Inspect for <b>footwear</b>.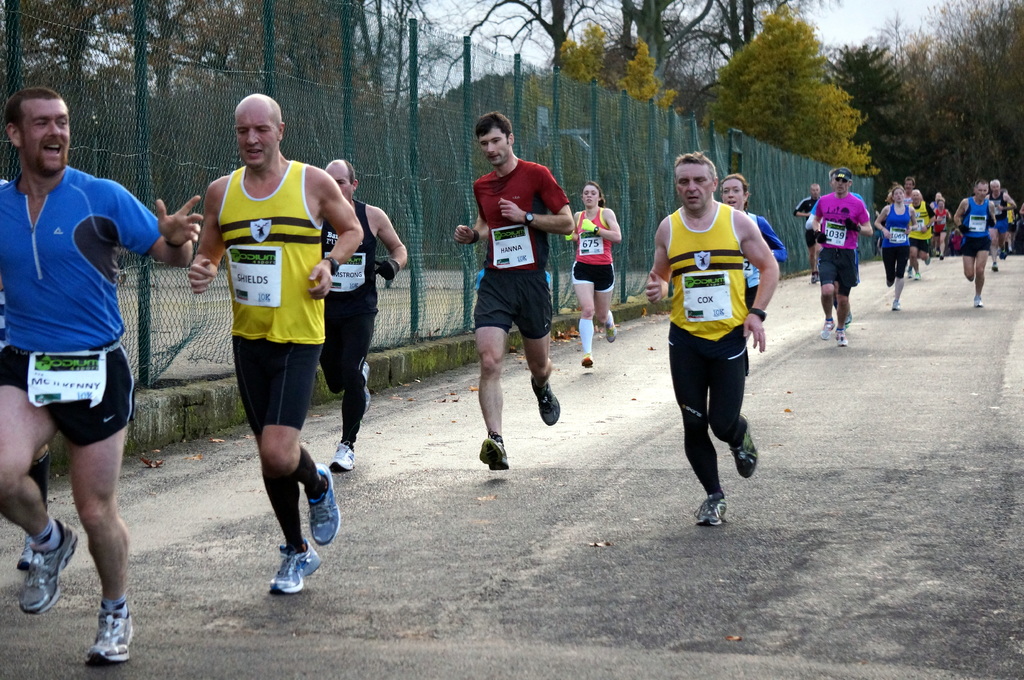
Inspection: rect(938, 251, 942, 257).
